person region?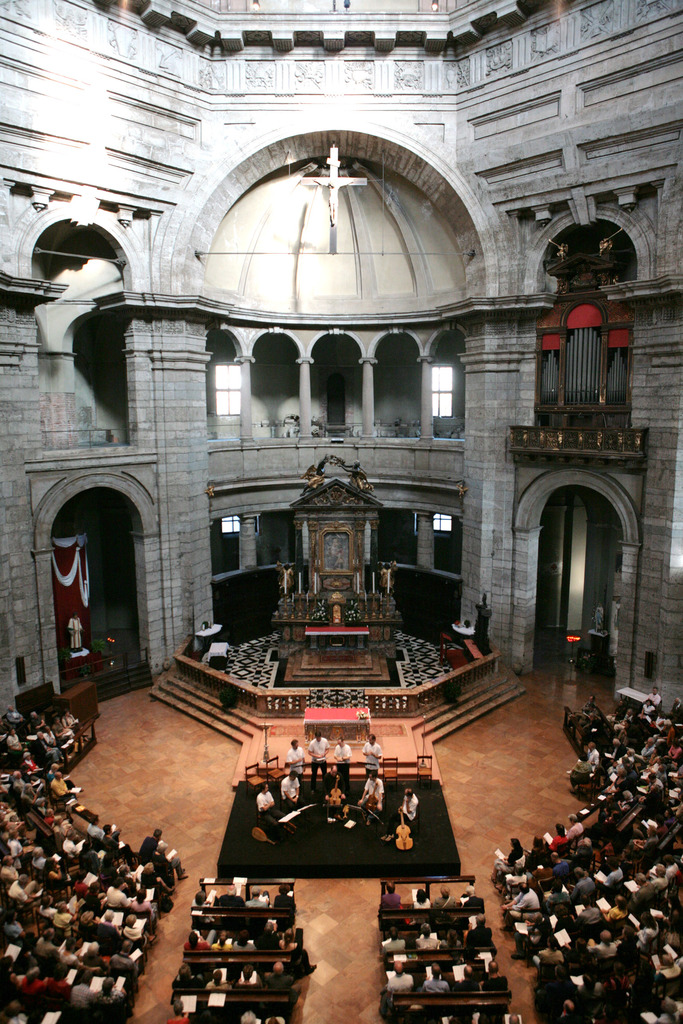
pyautogui.locateOnScreen(310, 731, 331, 794)
